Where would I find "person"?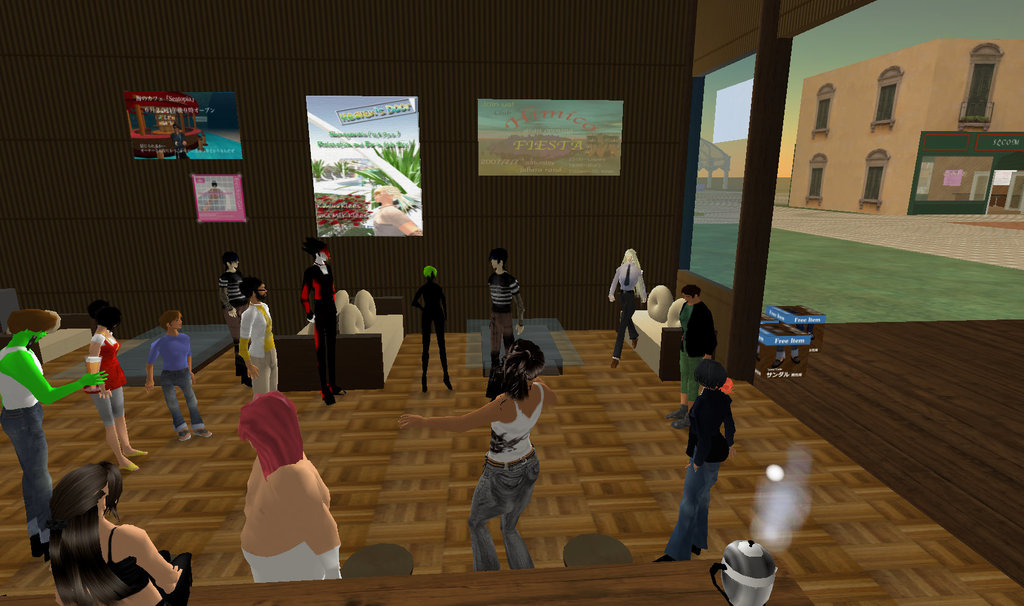
At bbox(239, 277, 276, 399).
